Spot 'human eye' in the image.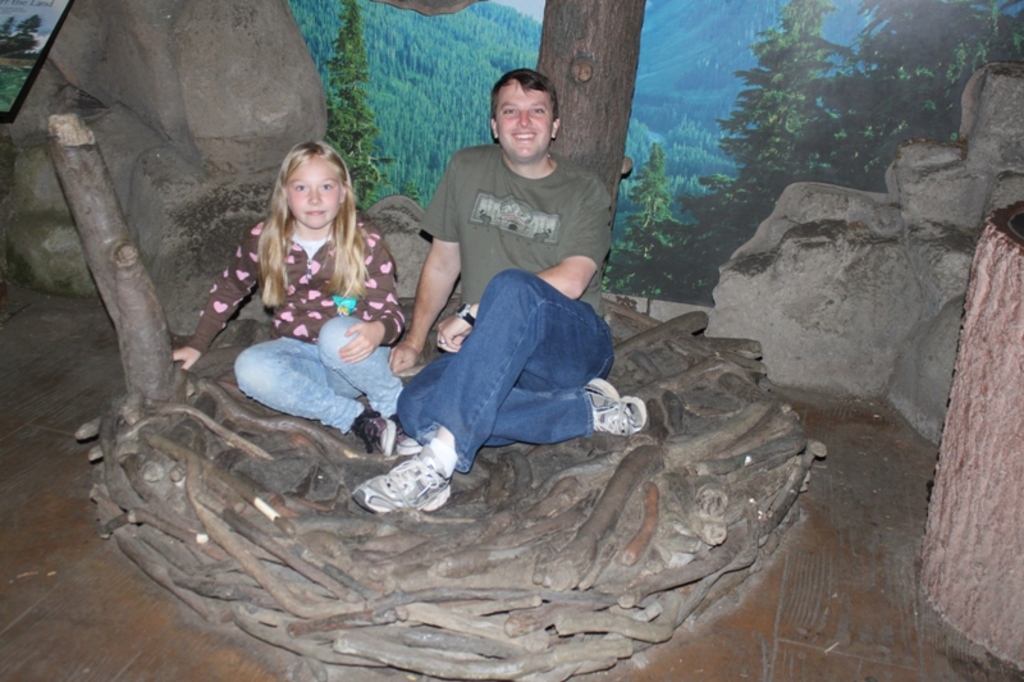
'human eye' found at 499,106,516,118.
